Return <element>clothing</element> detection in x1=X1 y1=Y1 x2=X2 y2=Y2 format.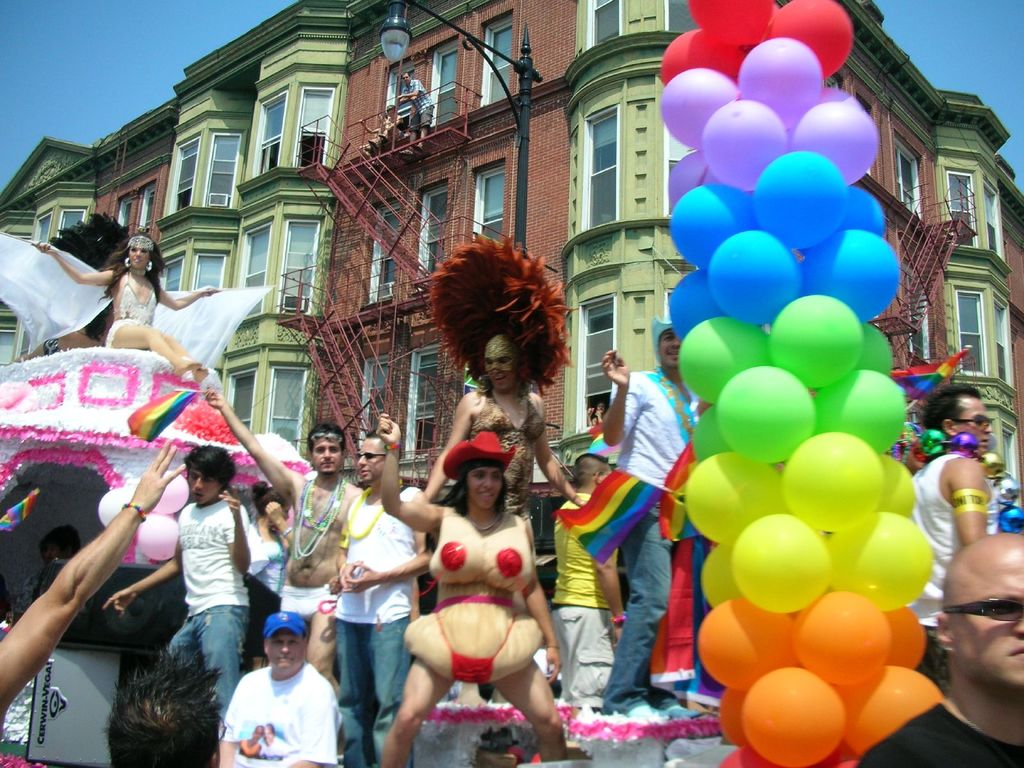
x1=221 y1=664 x2=335 y2=763.
